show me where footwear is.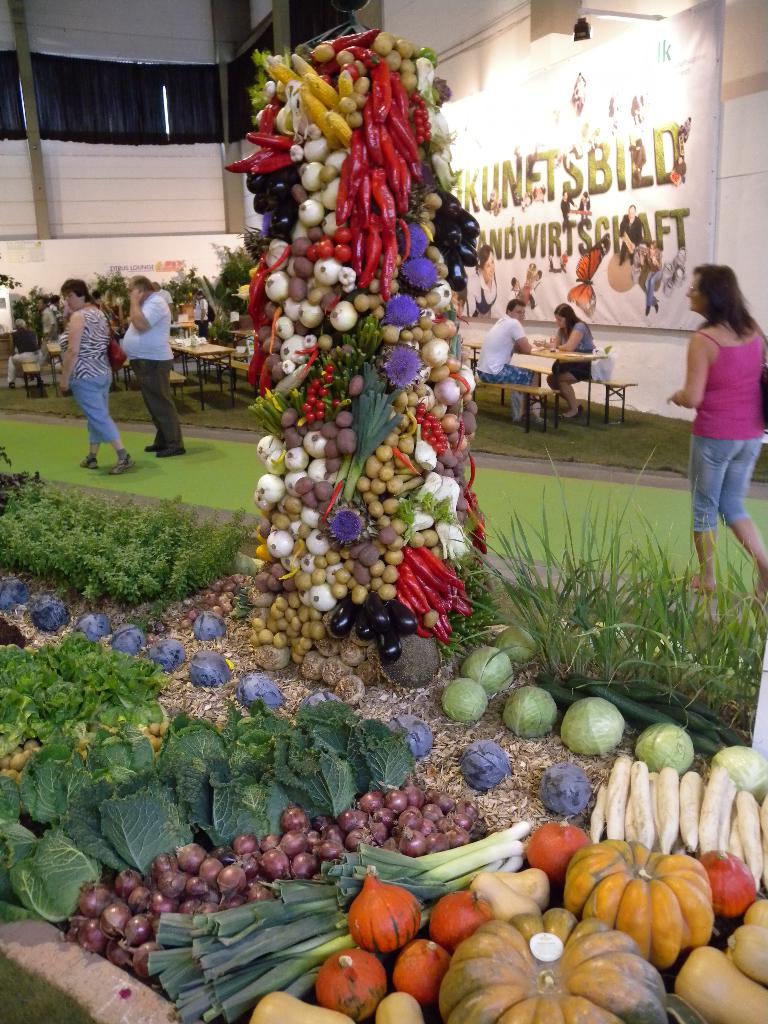
footwear is at rect(113, 454, 139, 475).
